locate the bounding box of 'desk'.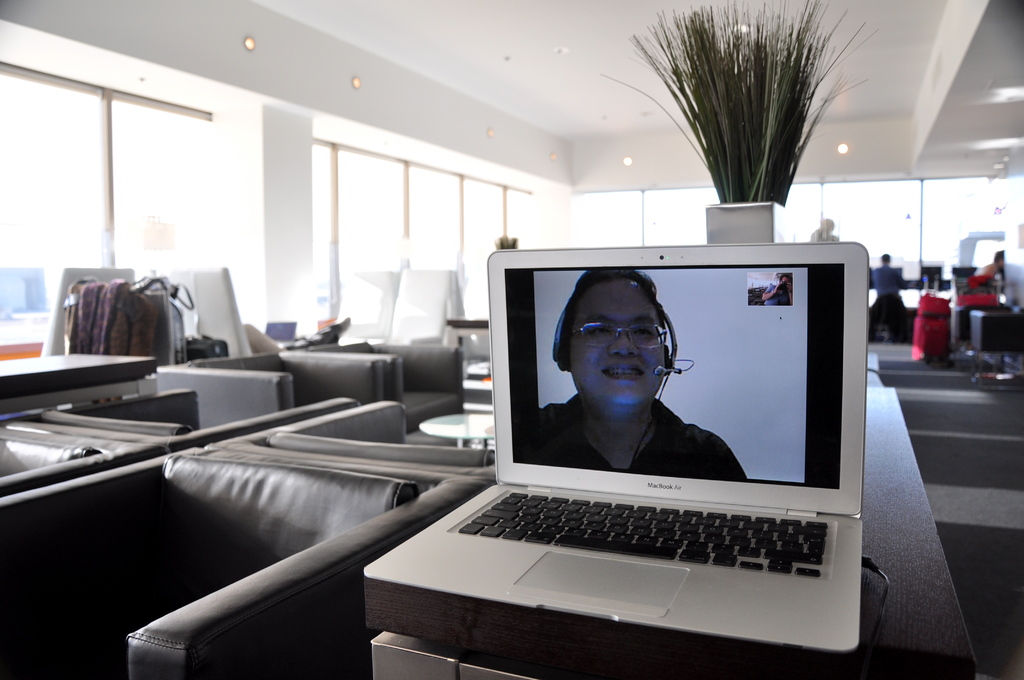
Bounding box: bbox(196, 298, 989, 679).
